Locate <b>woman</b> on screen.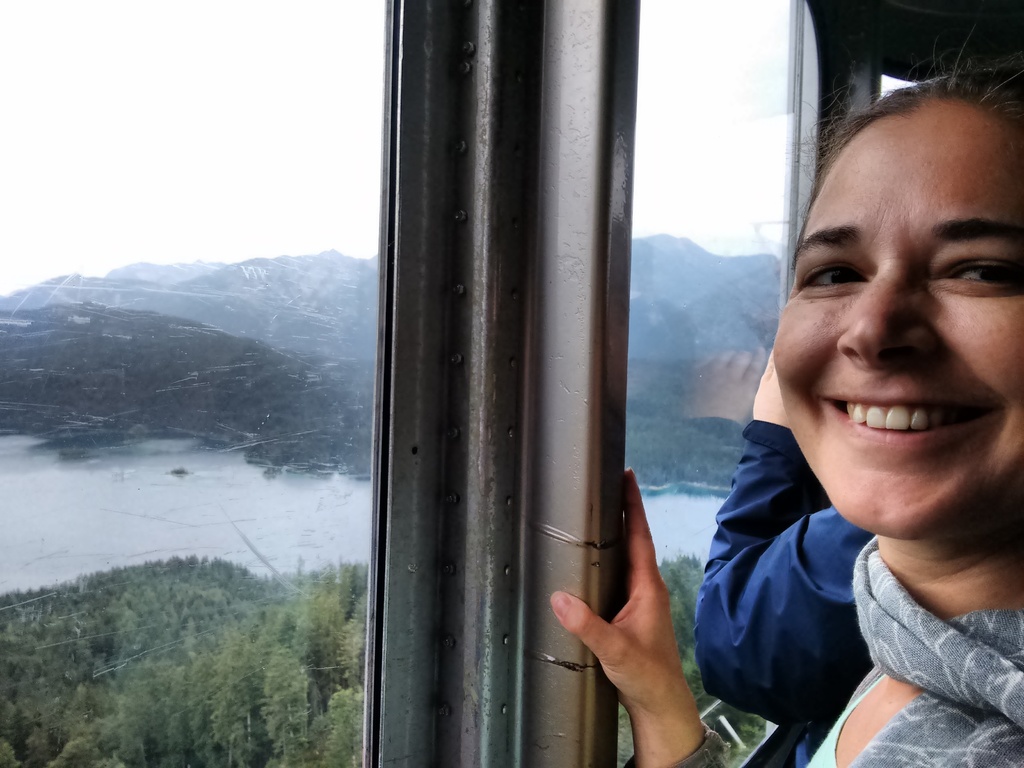
On screen at bbox=(590, 93, 998, 767).
